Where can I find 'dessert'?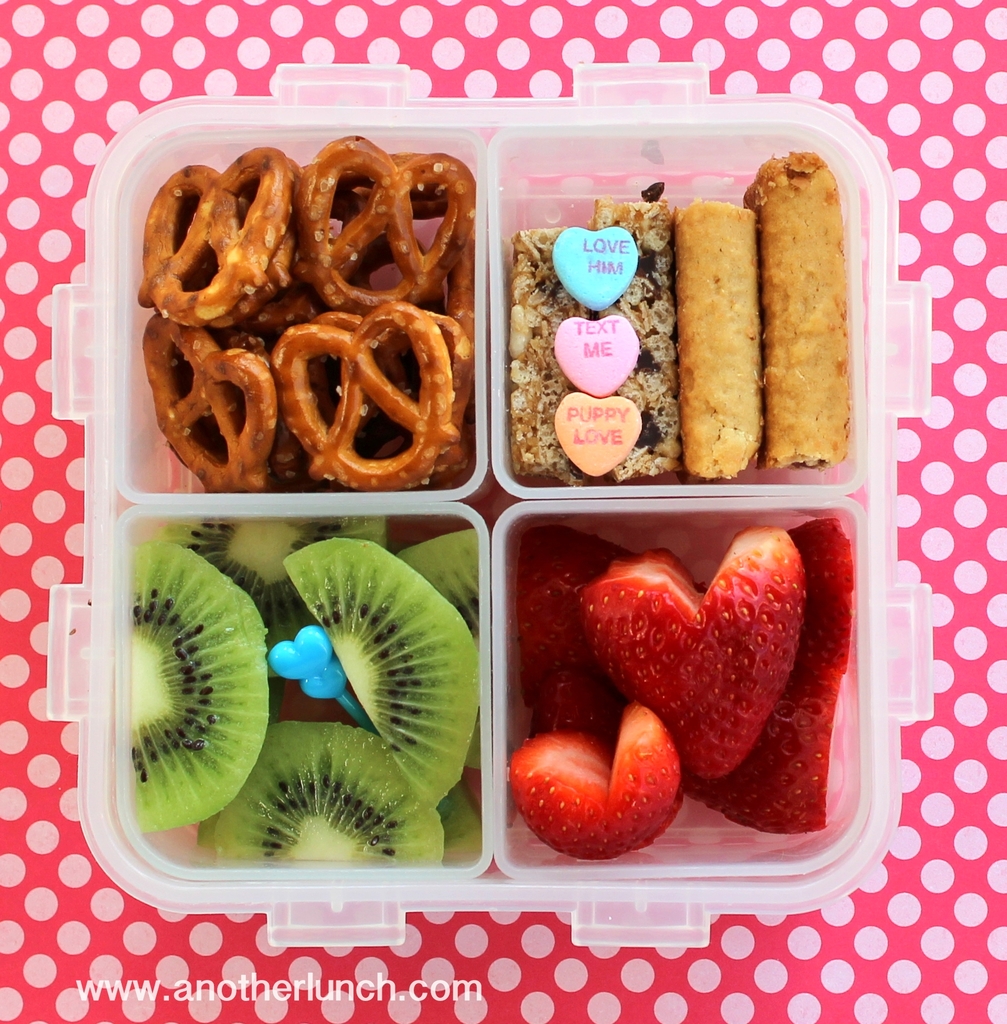
You can find it at (left=511, top=225, right=673, bottom=484).
